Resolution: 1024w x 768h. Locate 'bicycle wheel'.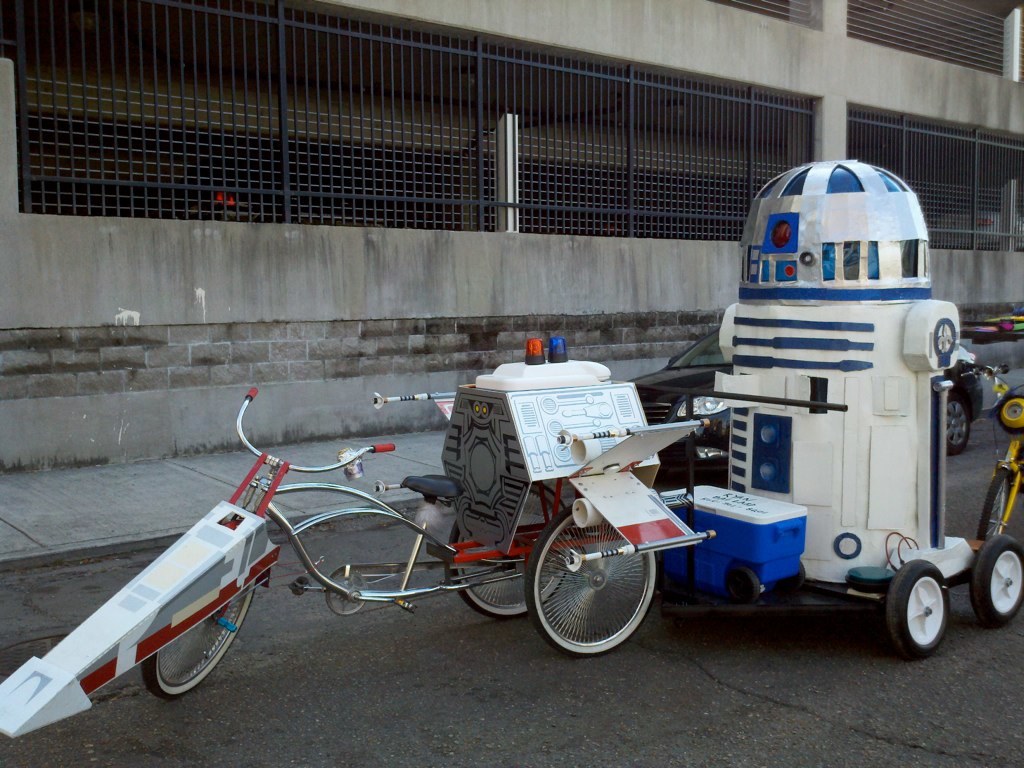
rect(527, 516, 665, 660).
